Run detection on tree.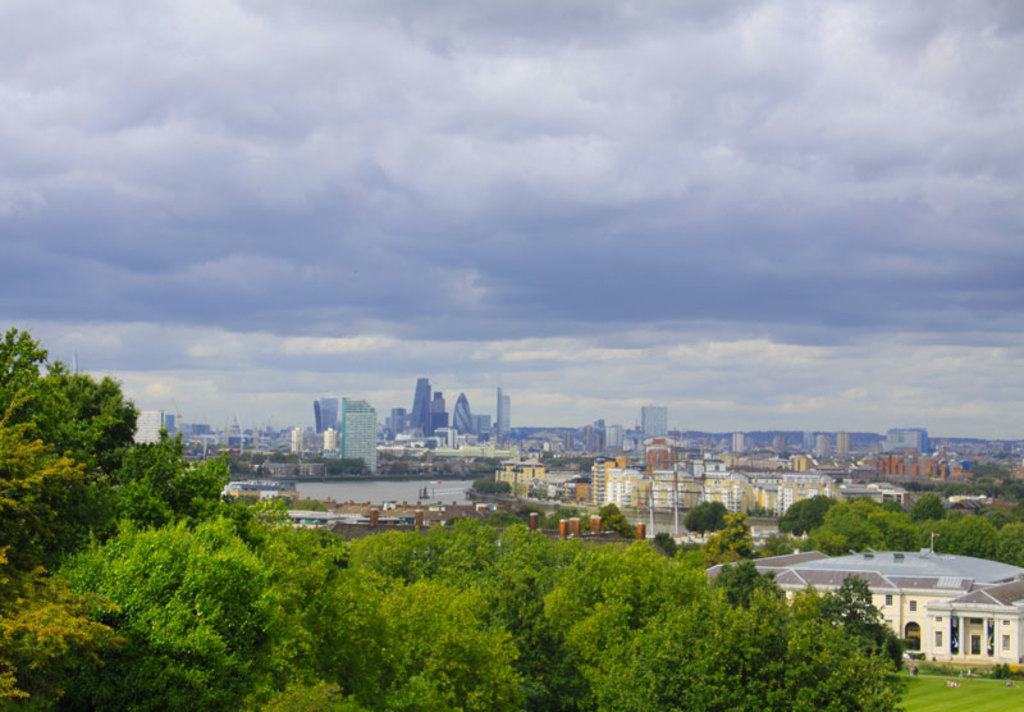
Result: 780/493/840/533.
